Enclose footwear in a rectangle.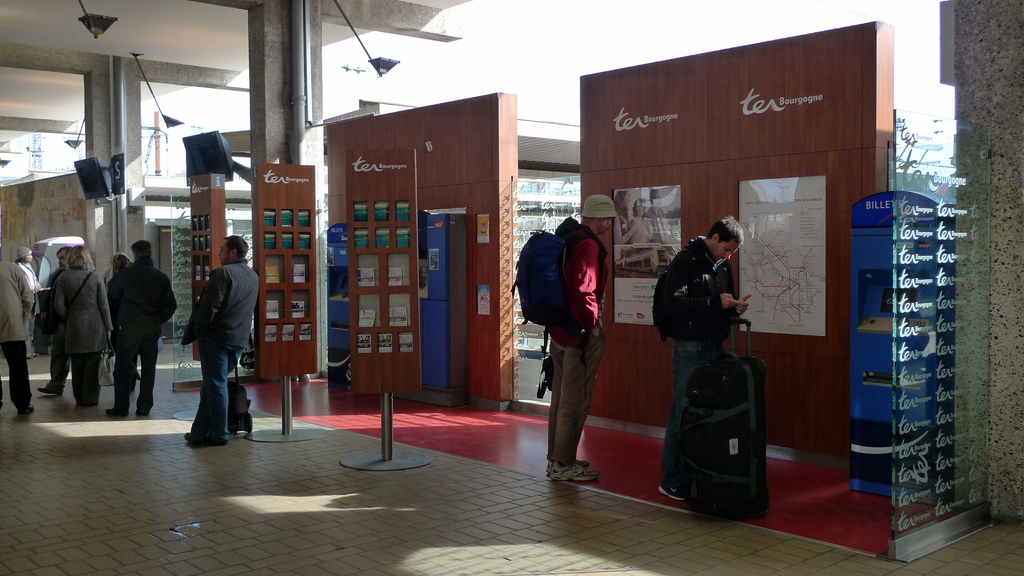
(136, 408, 150, 417).
